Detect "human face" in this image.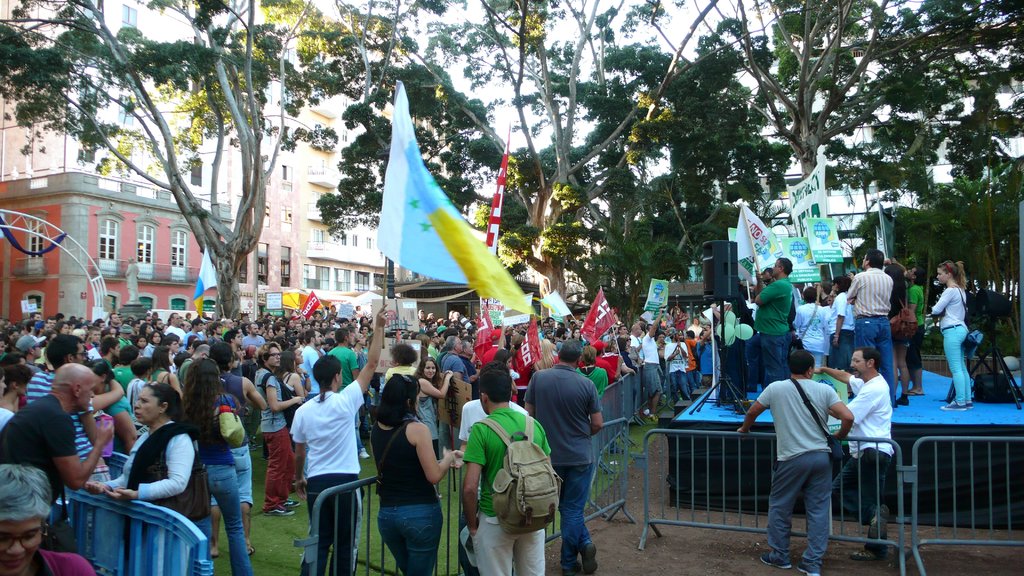
Detection: box=[267, 348, 281, 366].
